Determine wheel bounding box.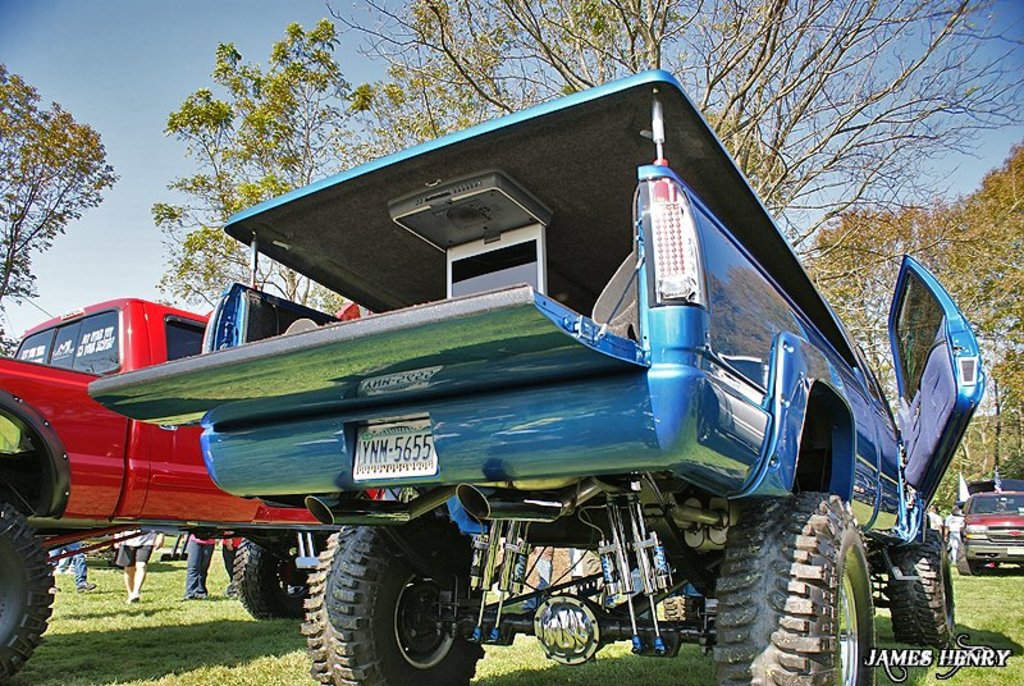
Determined: bbox(959, 544, 980, 576).
